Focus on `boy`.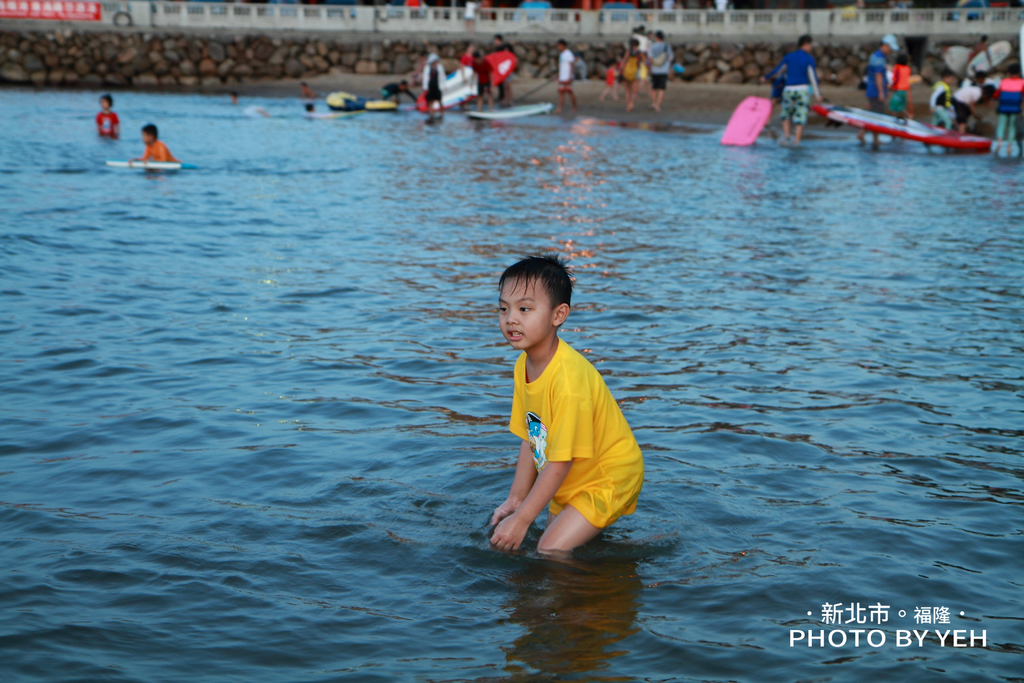
Focused at [x1=862, y1=33, x2=900, y2=157].
